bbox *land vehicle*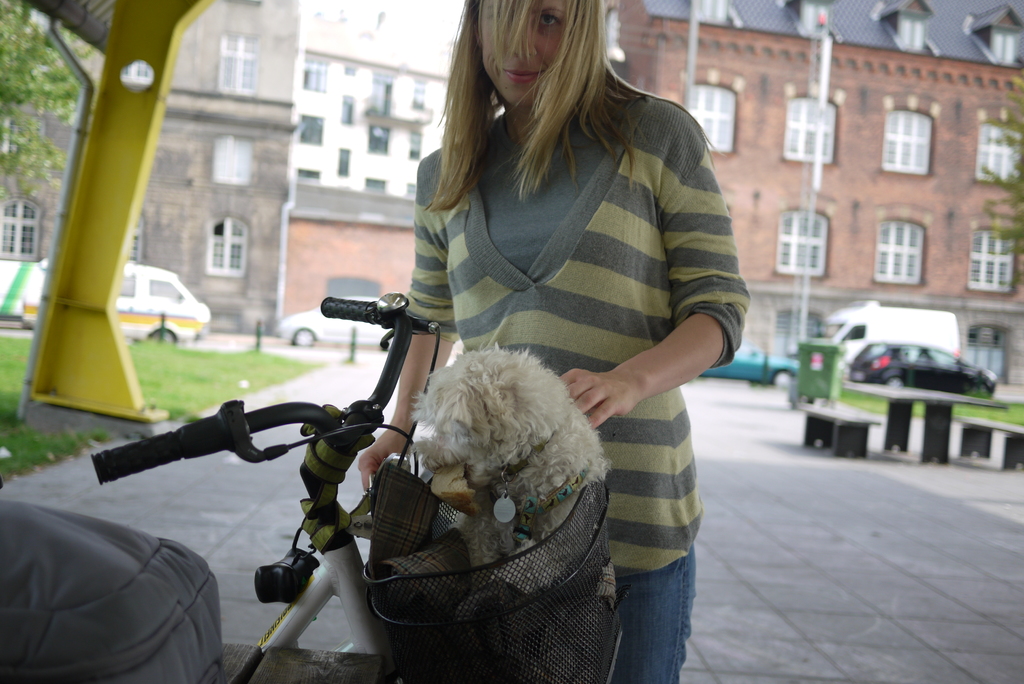
left=805, top=296, right=963, bottom=368
